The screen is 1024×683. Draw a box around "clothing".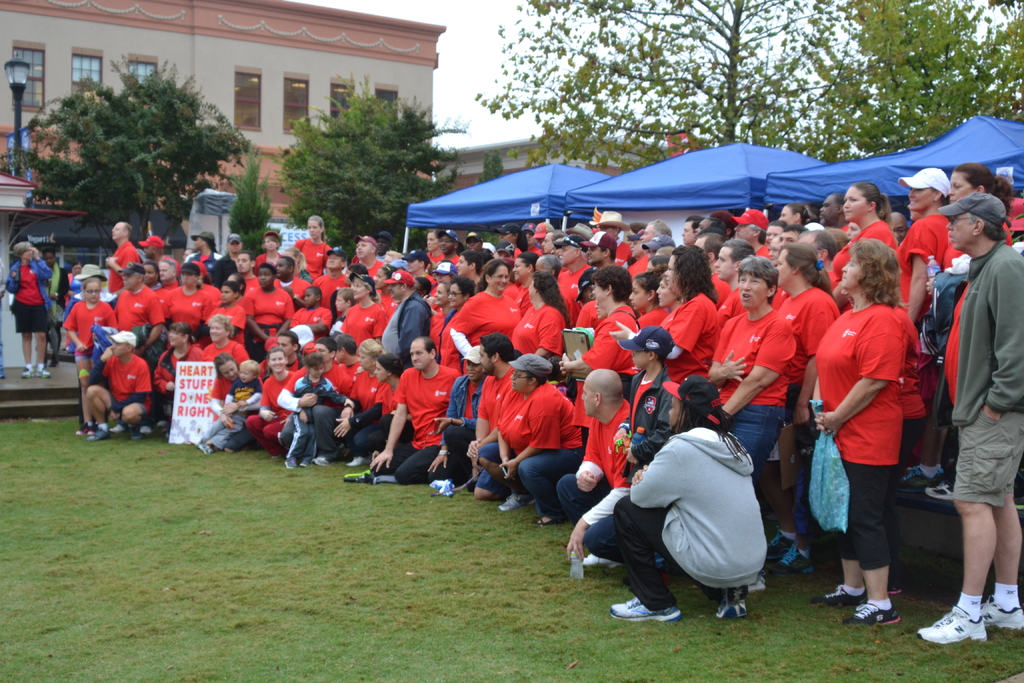
bbox=[897, 214, 962, 315].
